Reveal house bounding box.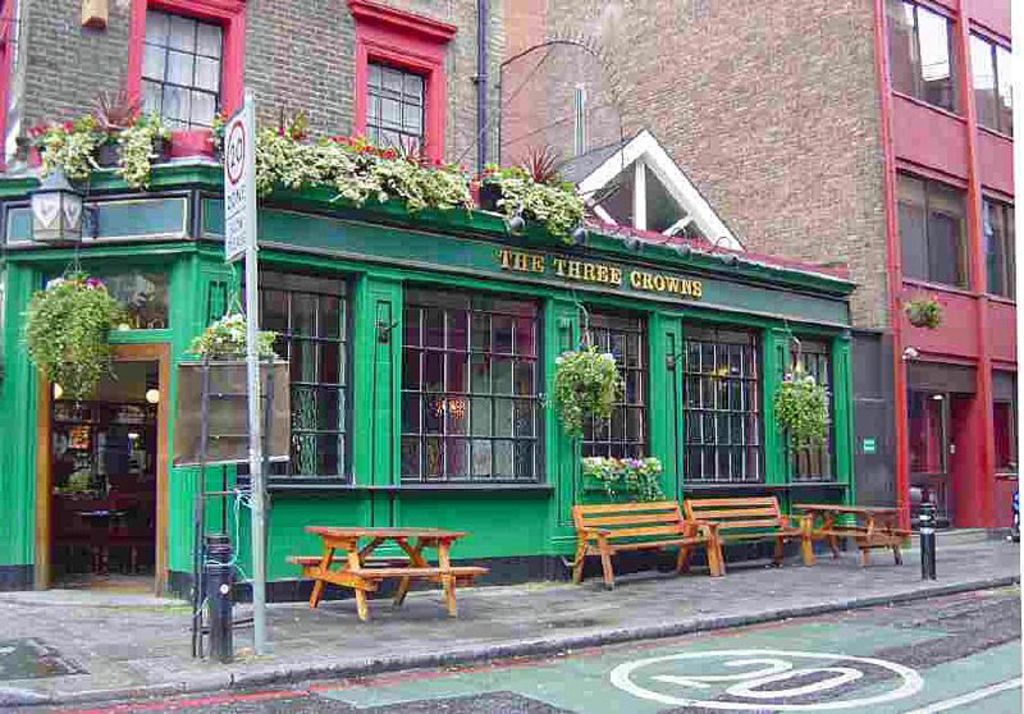
Revealed: x1=0, y1=0, x2=507, y2=174.
